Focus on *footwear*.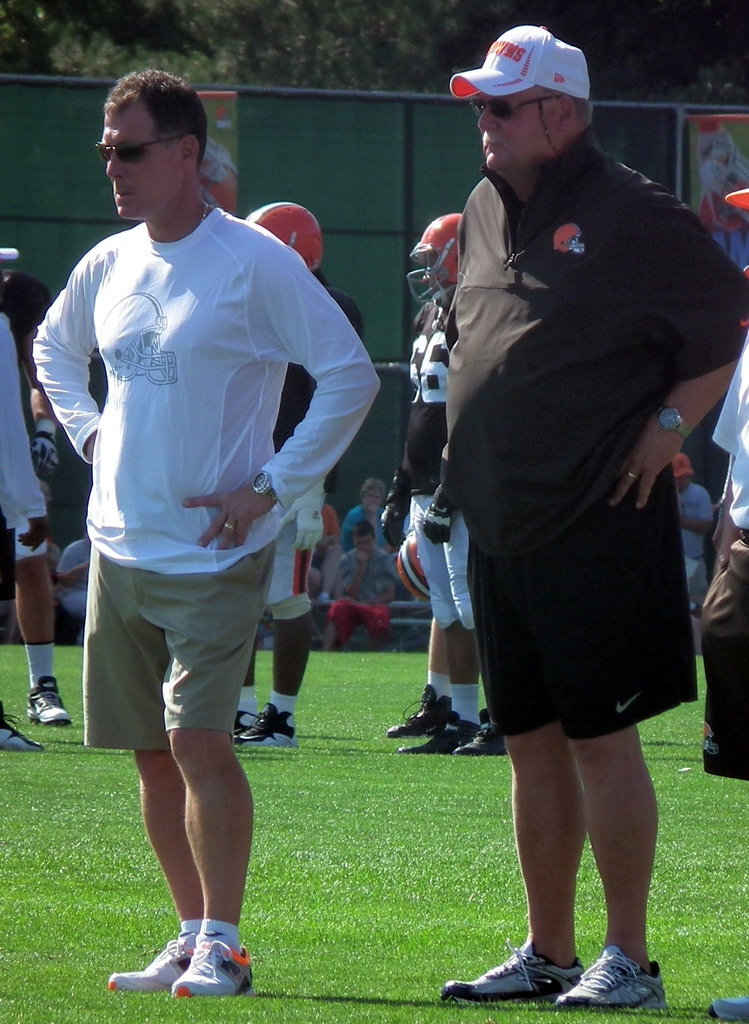
Focused at (434, 938, 577, 1006).
